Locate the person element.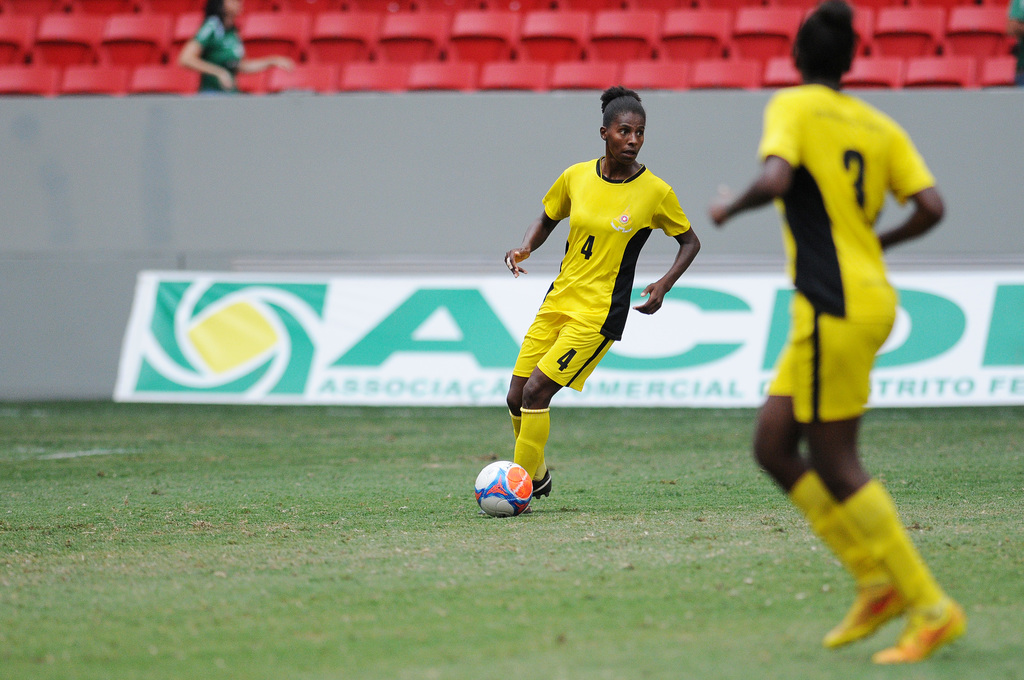
Element bbox: x1=487, y1=103, x2=708, y2=547.
